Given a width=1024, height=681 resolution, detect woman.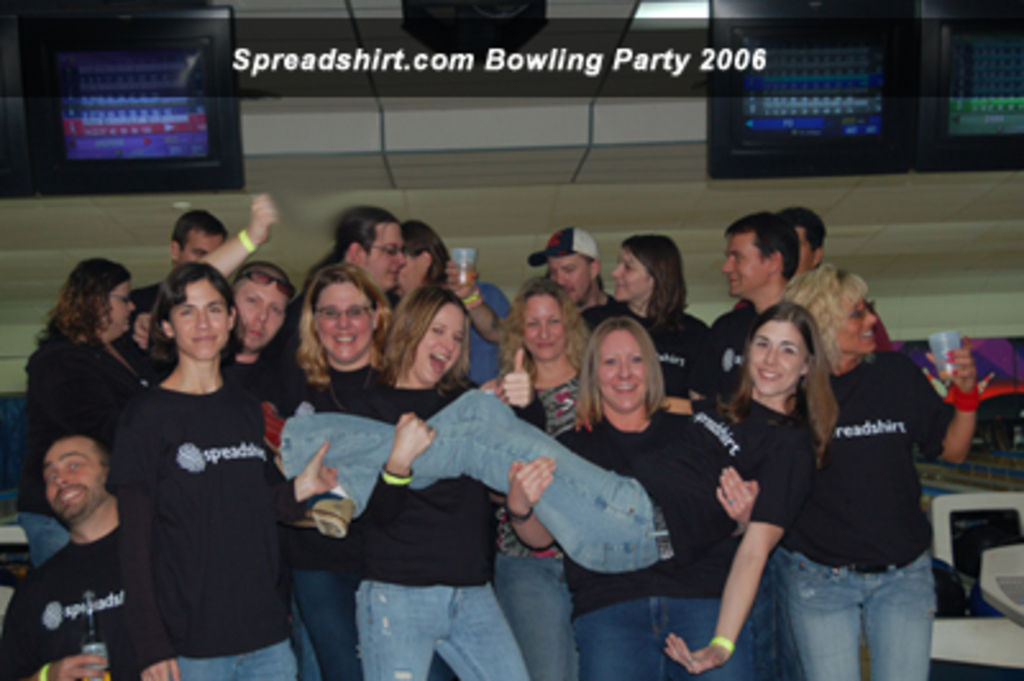
[left=10, top=253, right=169, bottom=568].
